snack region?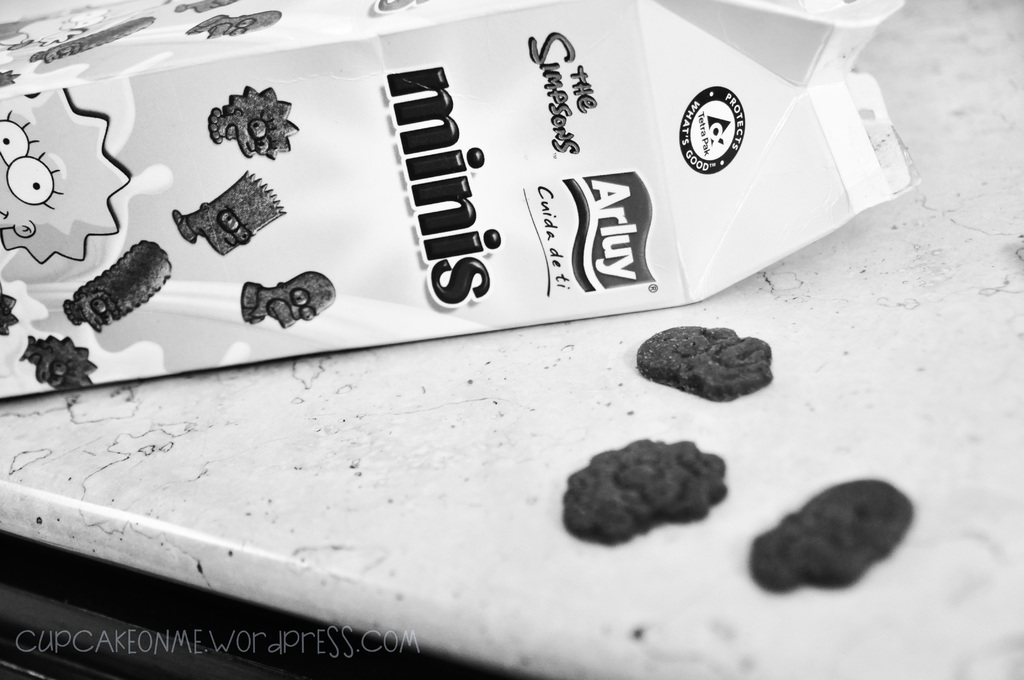
637 326 773 405
